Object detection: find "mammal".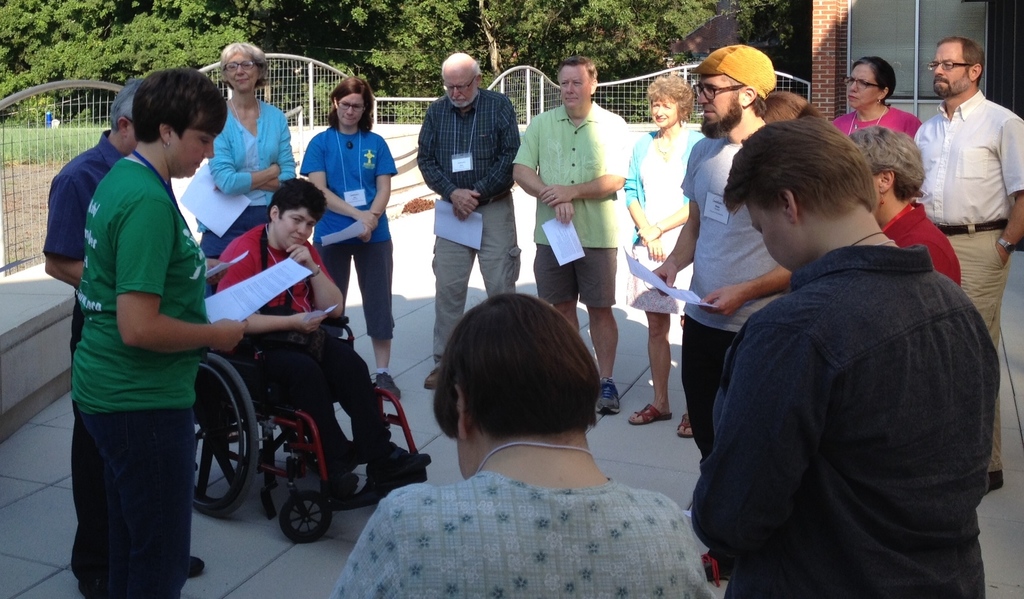
(509,58,626,411).
